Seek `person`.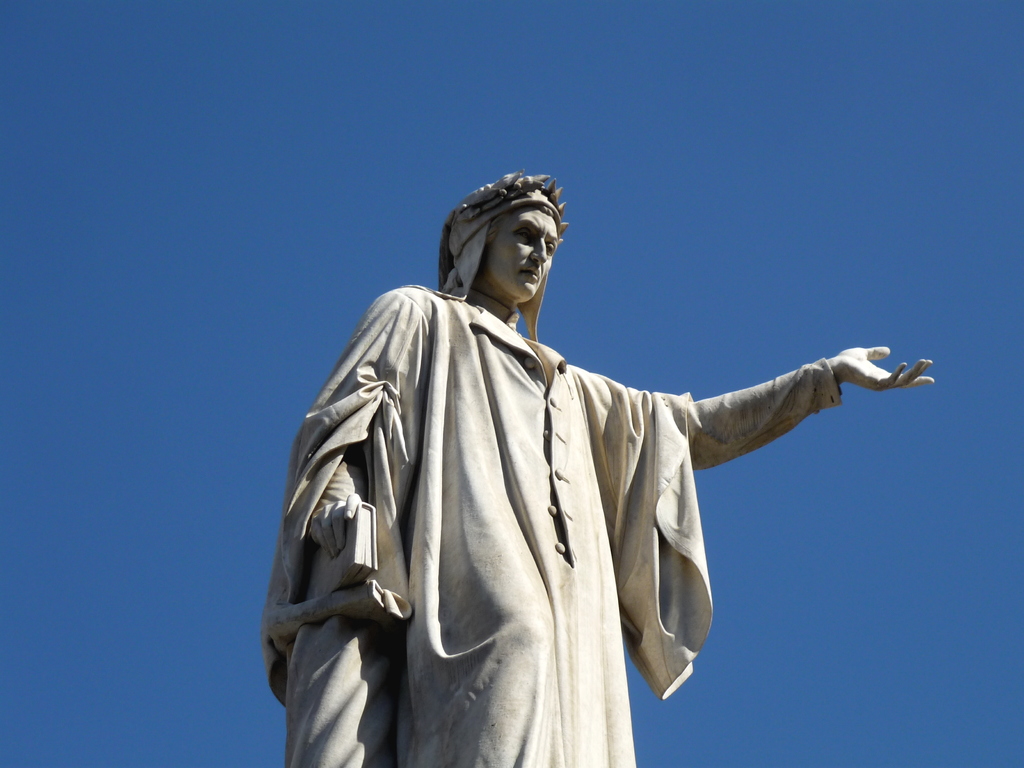
region(317, 186, 943, 767).
